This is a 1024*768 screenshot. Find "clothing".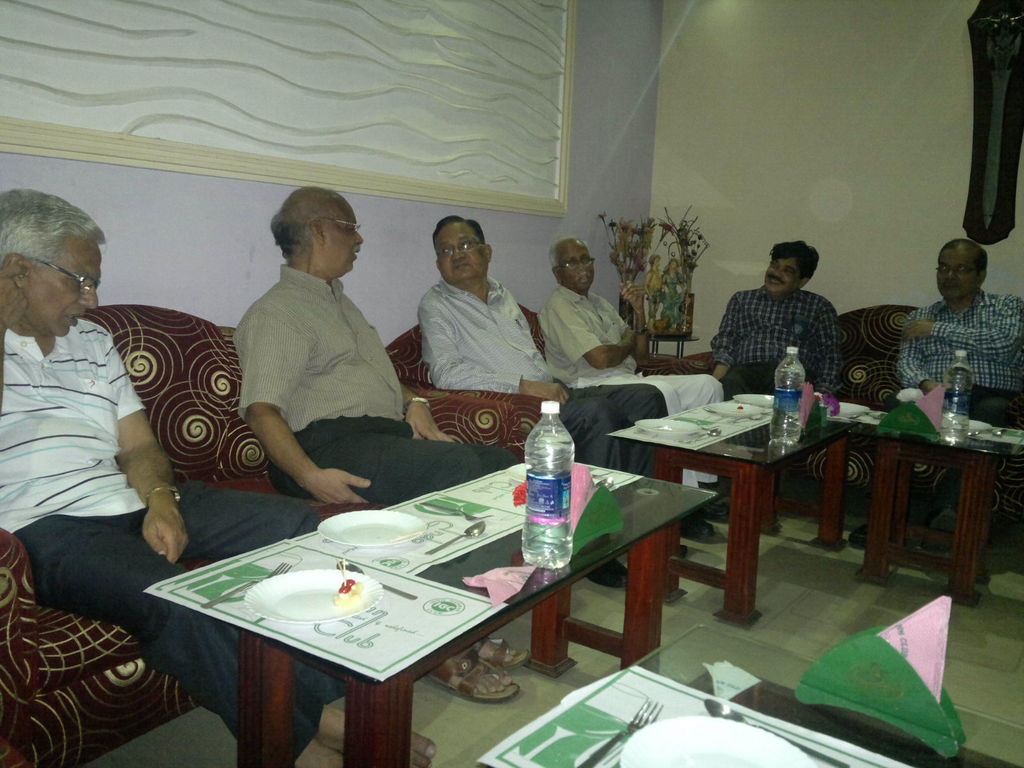
Bounding box: x1=231 y1=262 x2=517 y2=506.
